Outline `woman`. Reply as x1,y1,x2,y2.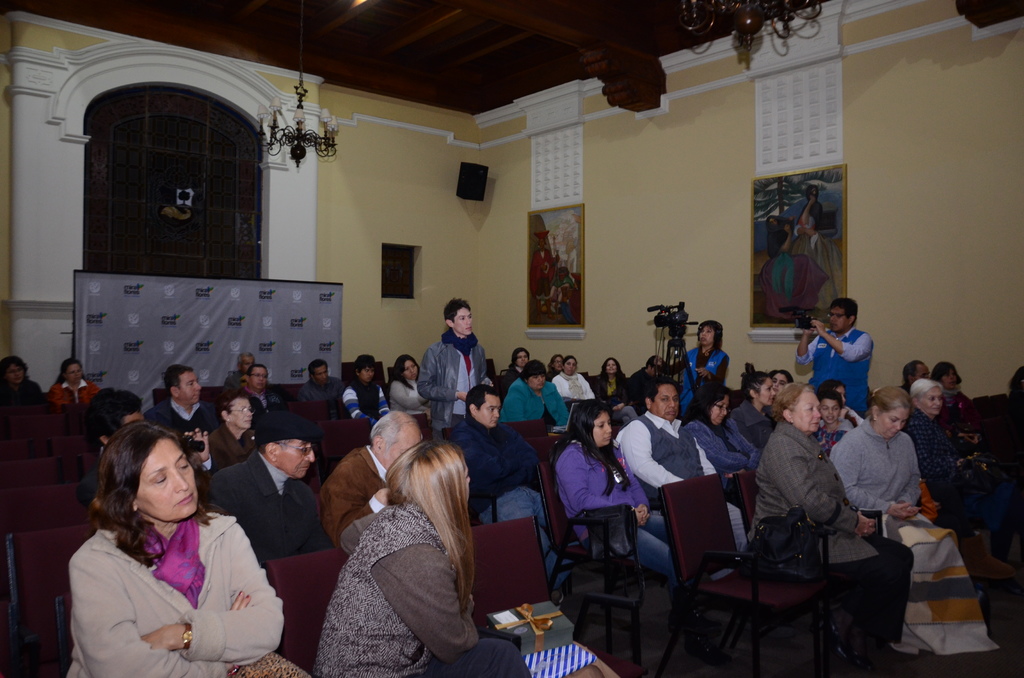
593,356,628,402.
